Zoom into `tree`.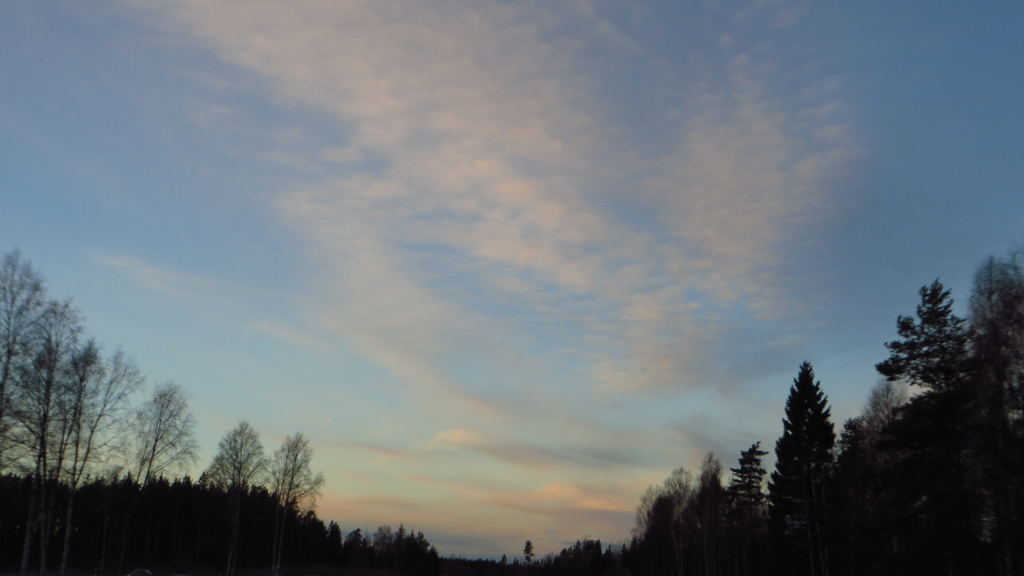
Zoom target: left=200, top=424, right=266, bottom=575.
